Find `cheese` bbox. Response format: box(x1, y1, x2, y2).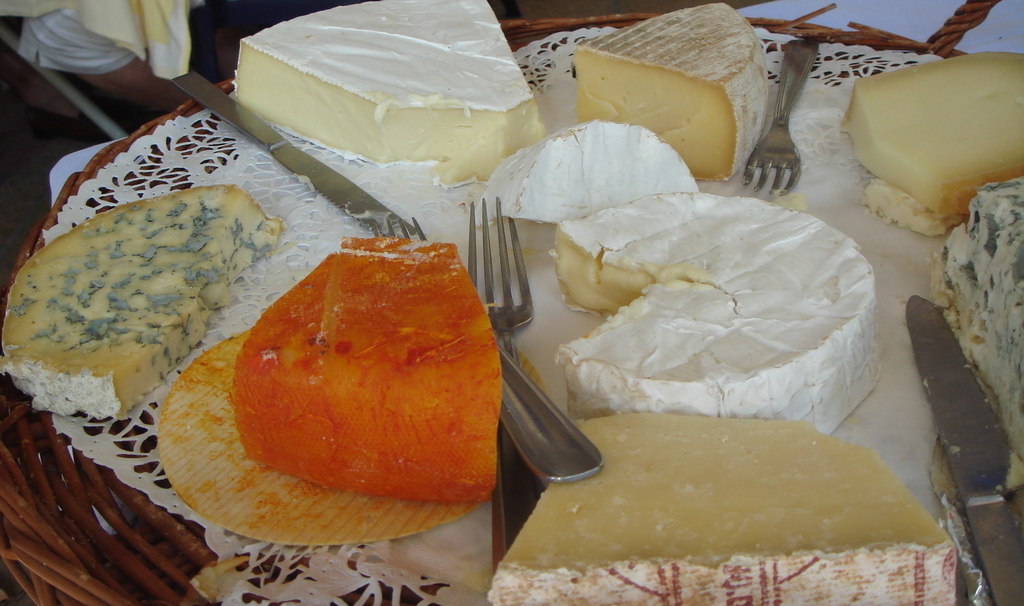
box(838, 45, 1023, 233).
